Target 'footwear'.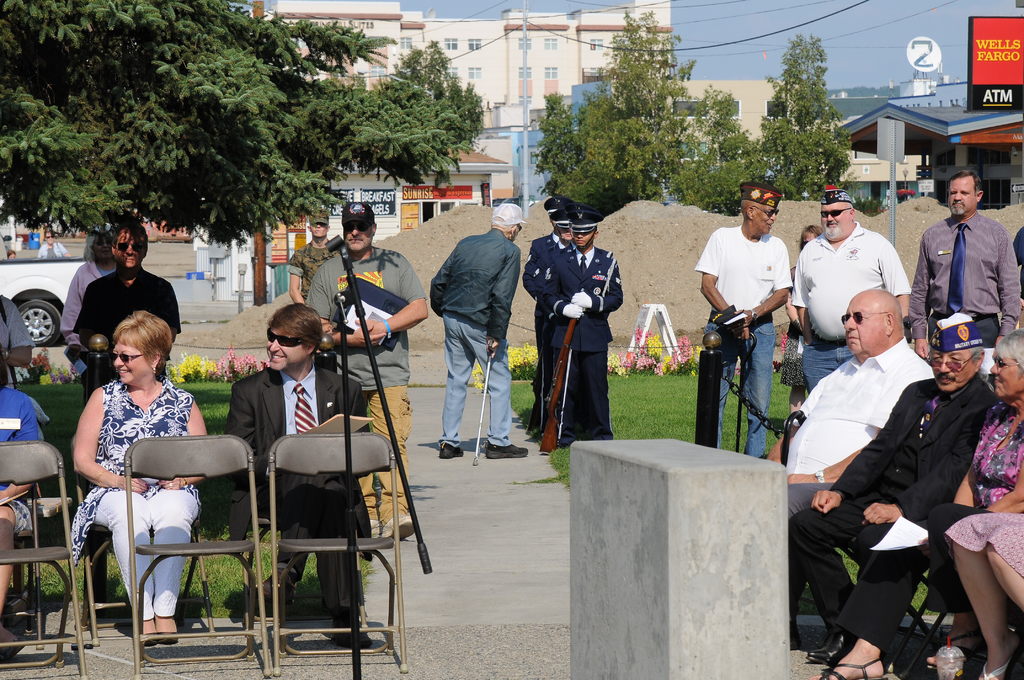
Target region: <box>928,631,979,671</box>.
